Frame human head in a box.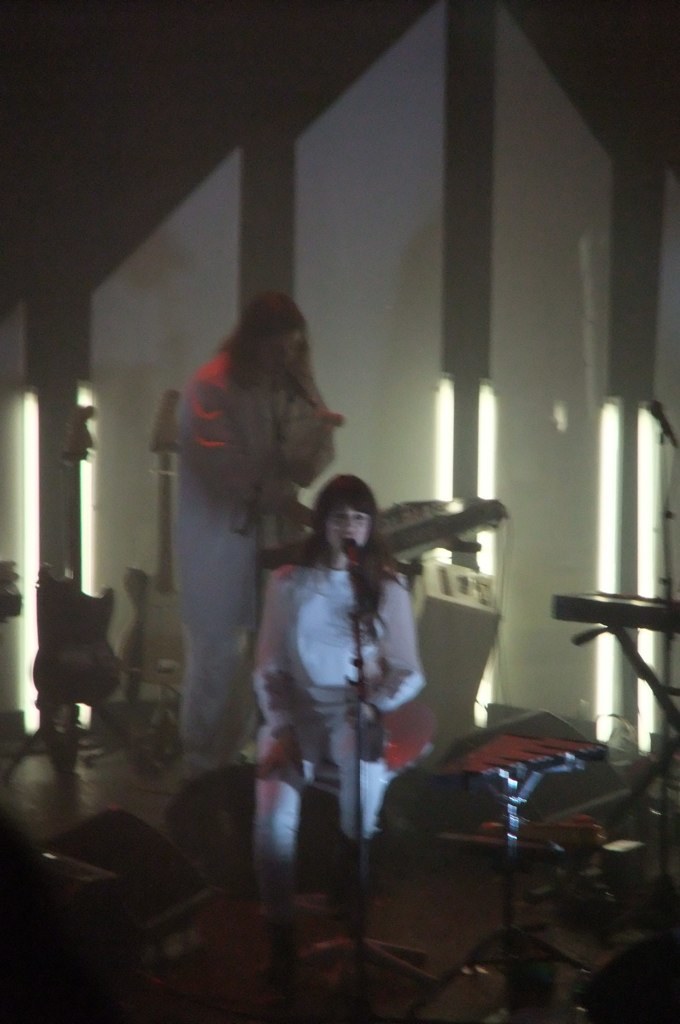
Rect(312, 485, 384, 566).
